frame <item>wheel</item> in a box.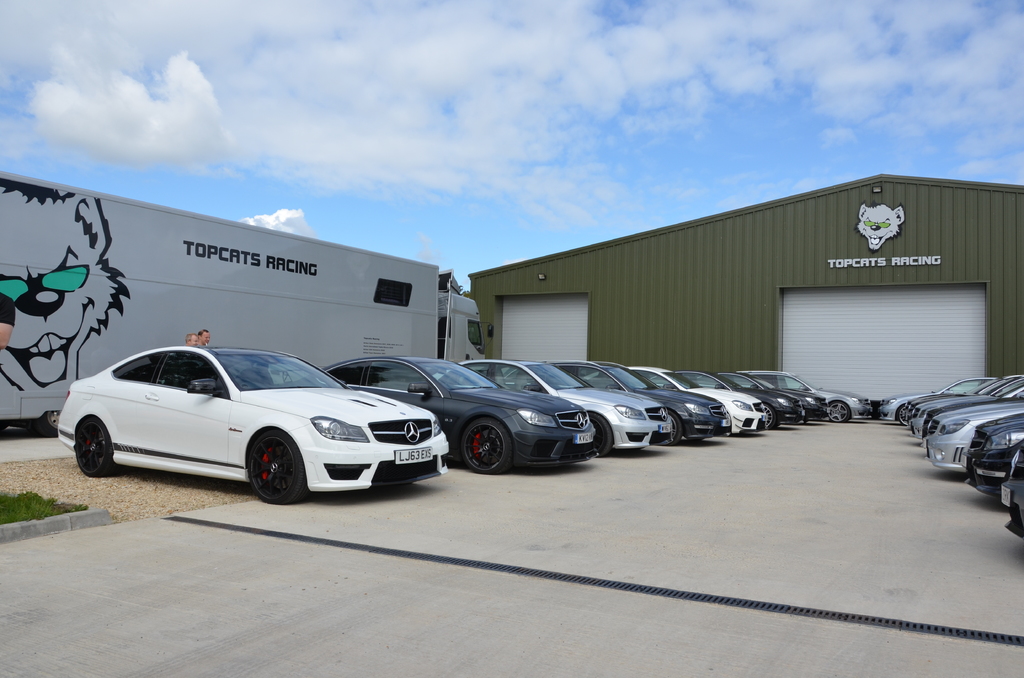
l=461, t=415, r=513, b=480.
